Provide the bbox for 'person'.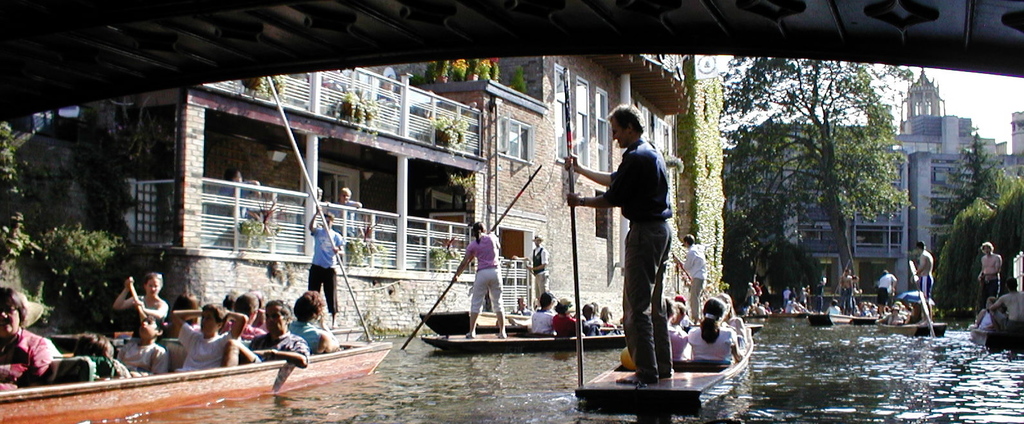
crop(986, 273, 1023, 321).
